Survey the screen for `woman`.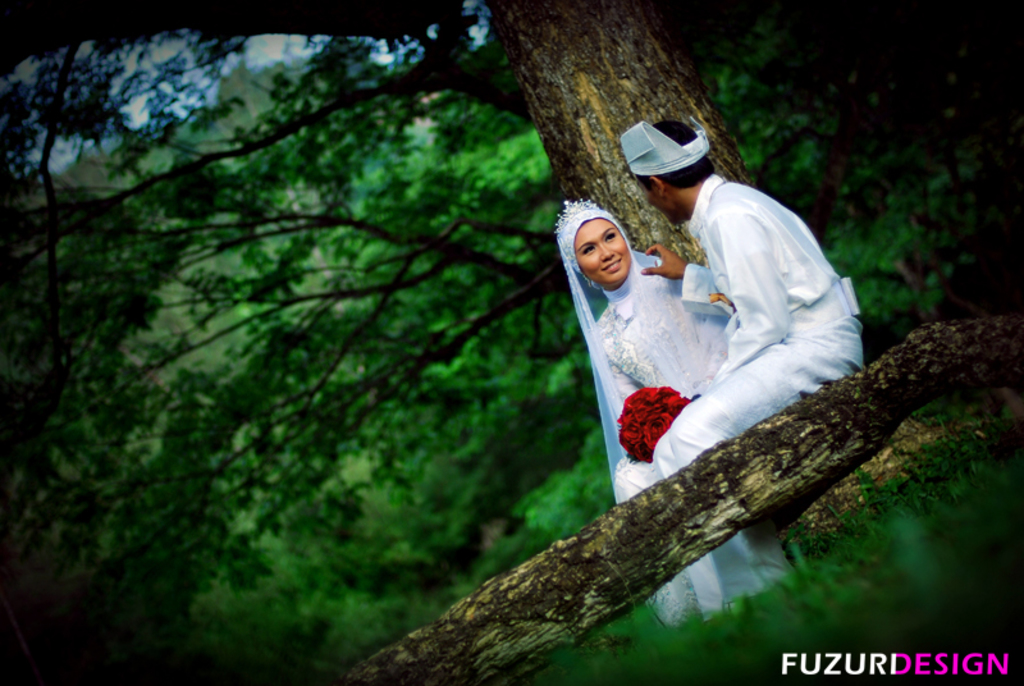
Survey found: bbox(552, 197, 794, 631).
